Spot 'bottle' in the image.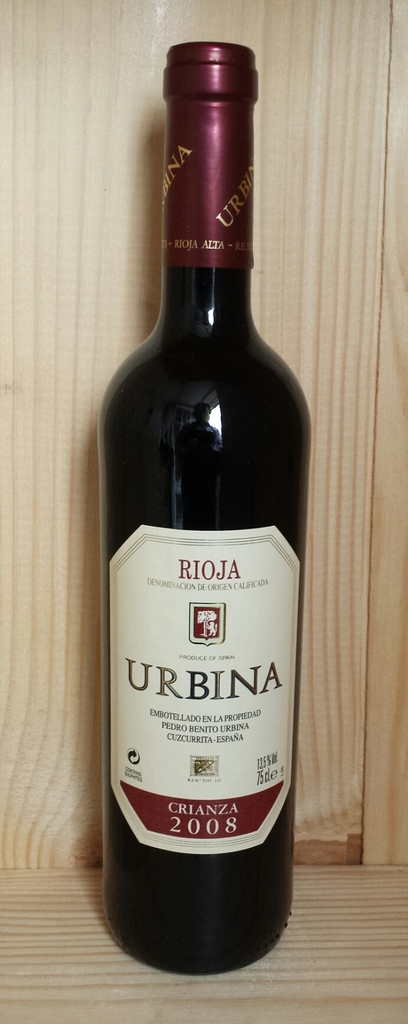
'bottle' found at 100, 61, 300, 989.
